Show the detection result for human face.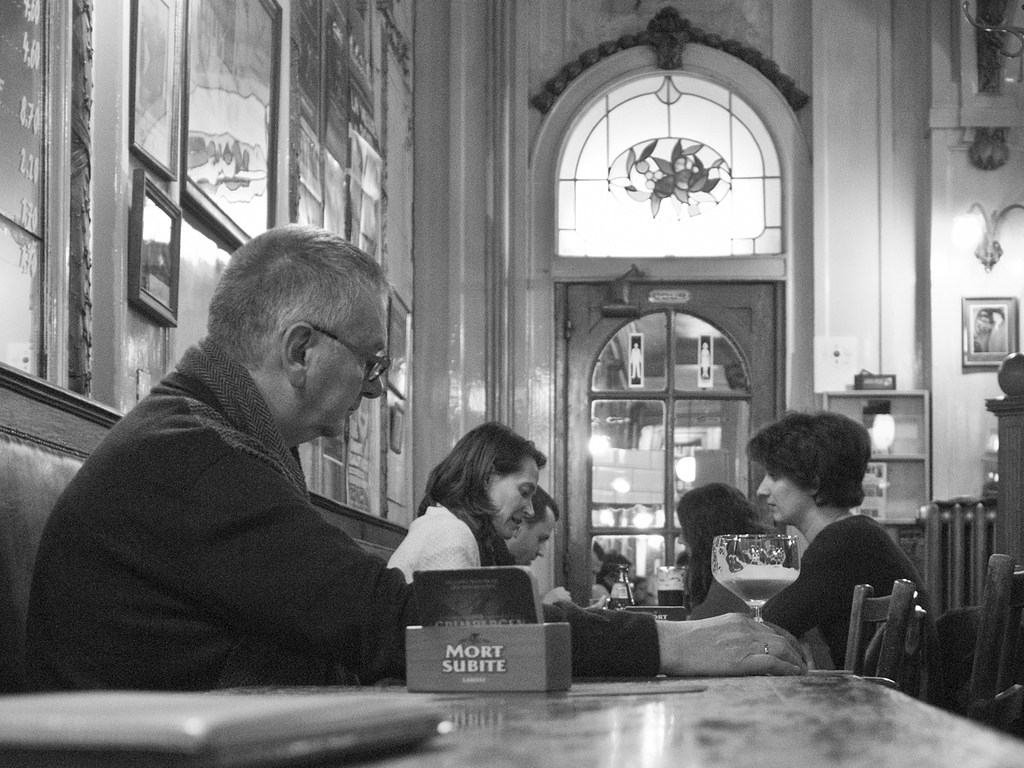
bbox=[756, 464, 806, 525].
